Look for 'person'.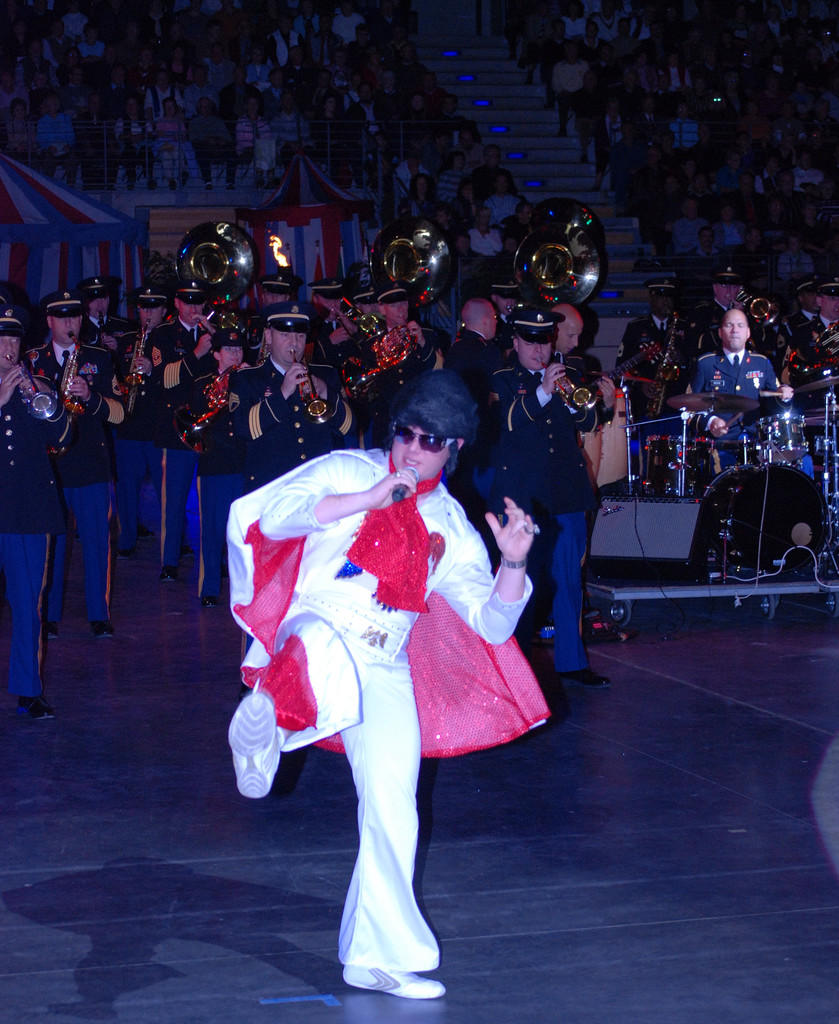
Found: BBox(148, 276, 215, 588).
